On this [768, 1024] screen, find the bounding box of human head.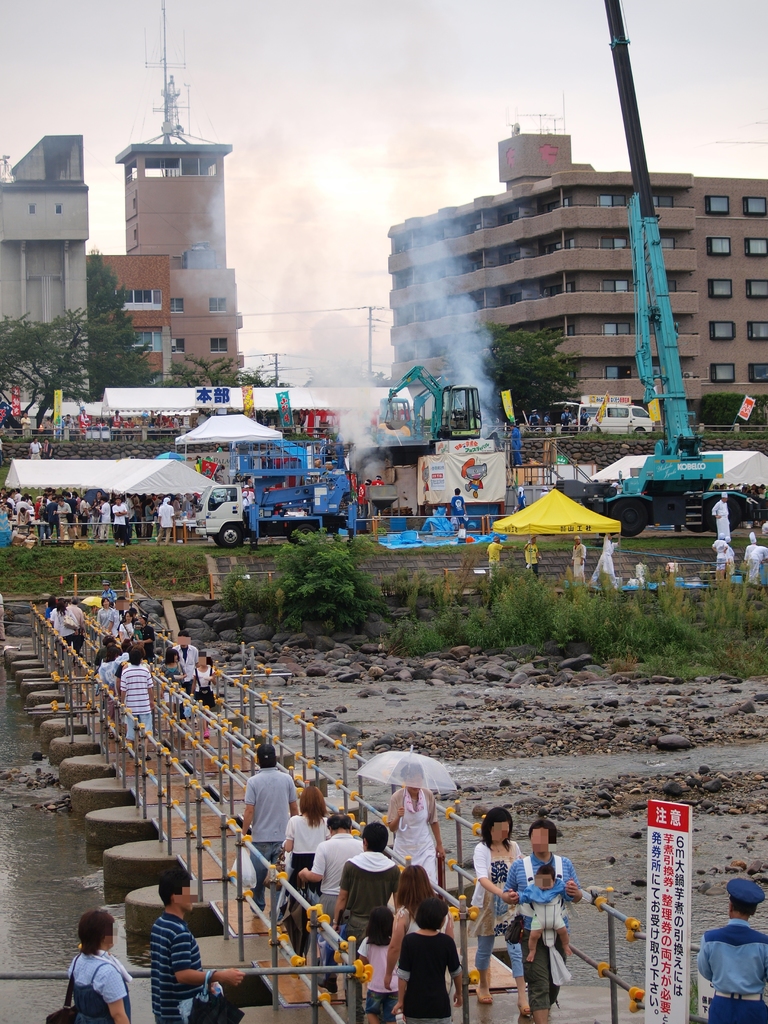
Bounding box: 572/534/584/550.
